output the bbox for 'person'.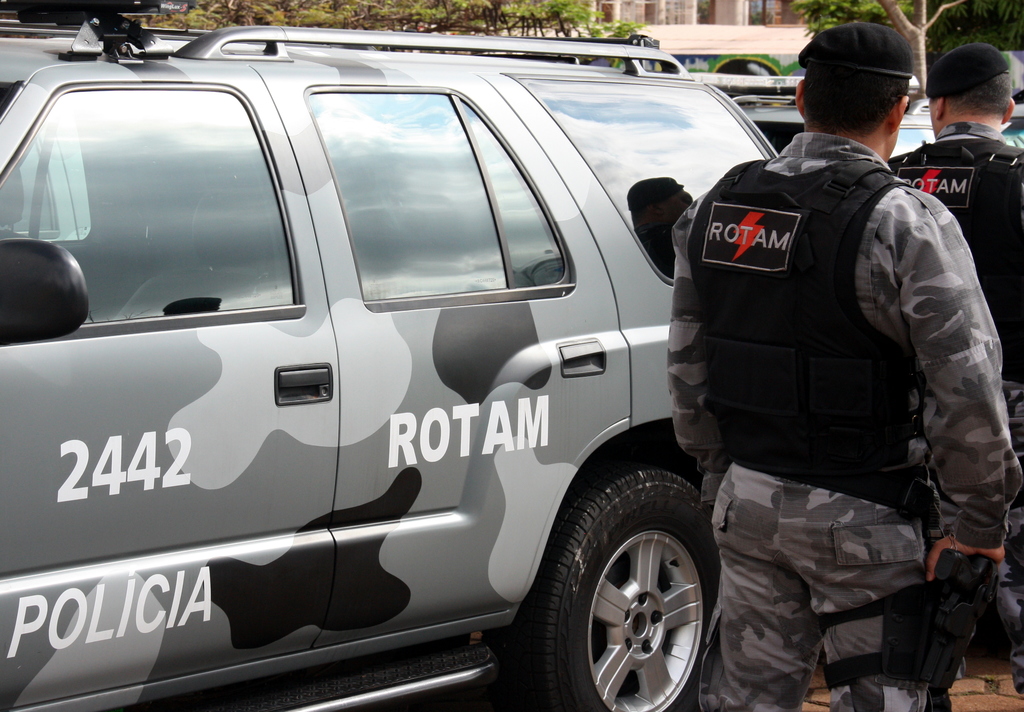
(x1=664, y1=33, x2=1007, y2=676).
